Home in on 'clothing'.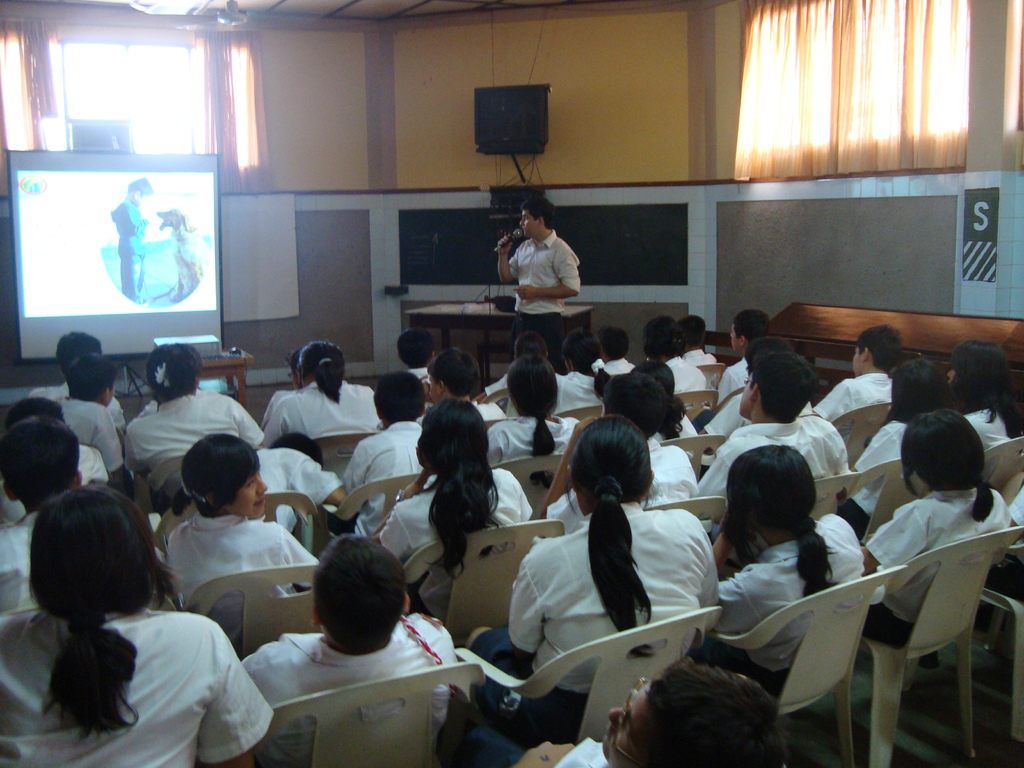
Homed in at crop(134, 383, 220, 420).
